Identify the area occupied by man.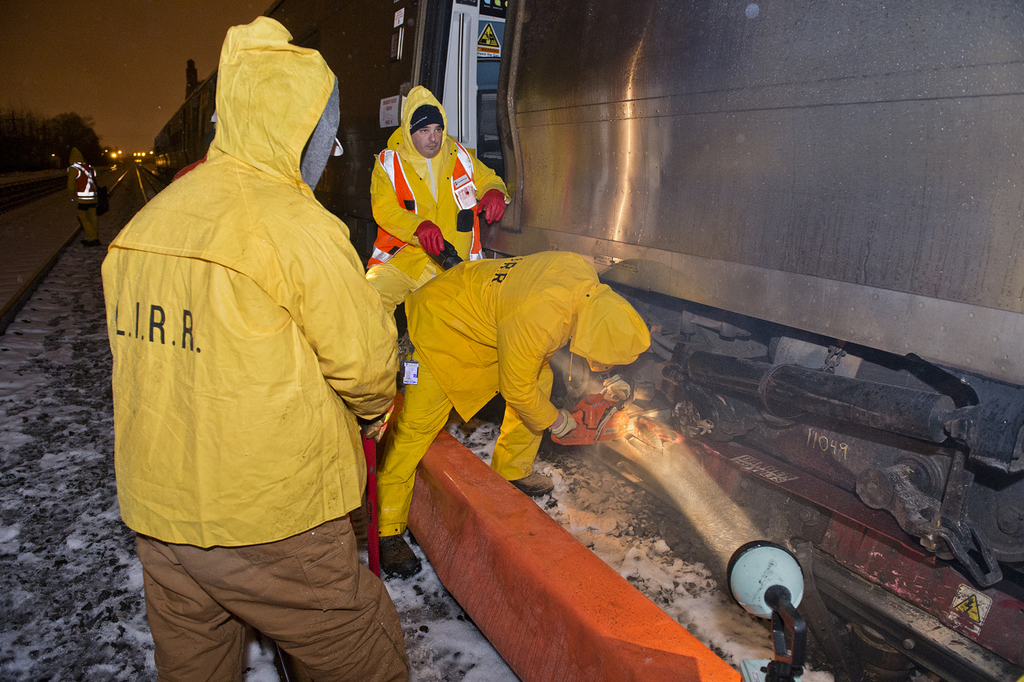
Area: 360 252 661 580.
